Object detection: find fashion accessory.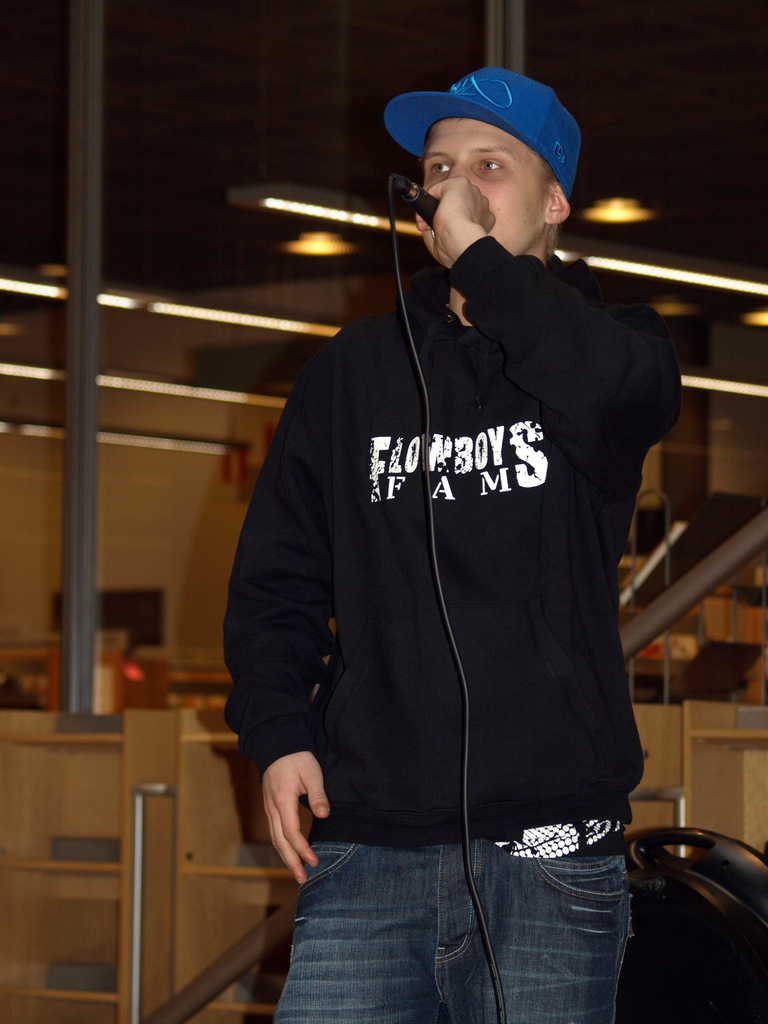
[383,63,582,202].
